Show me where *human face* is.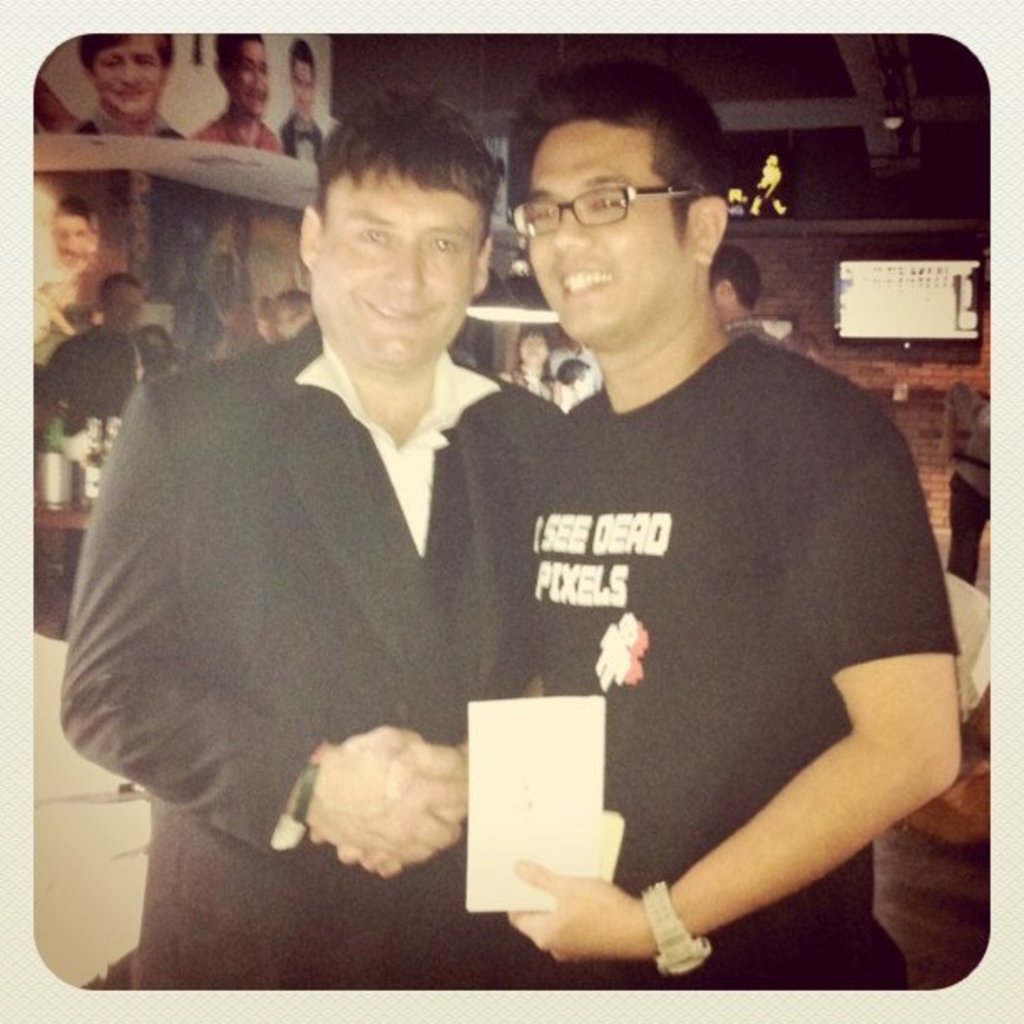
*human face* is at bbox(55, 207, 89, 264).
